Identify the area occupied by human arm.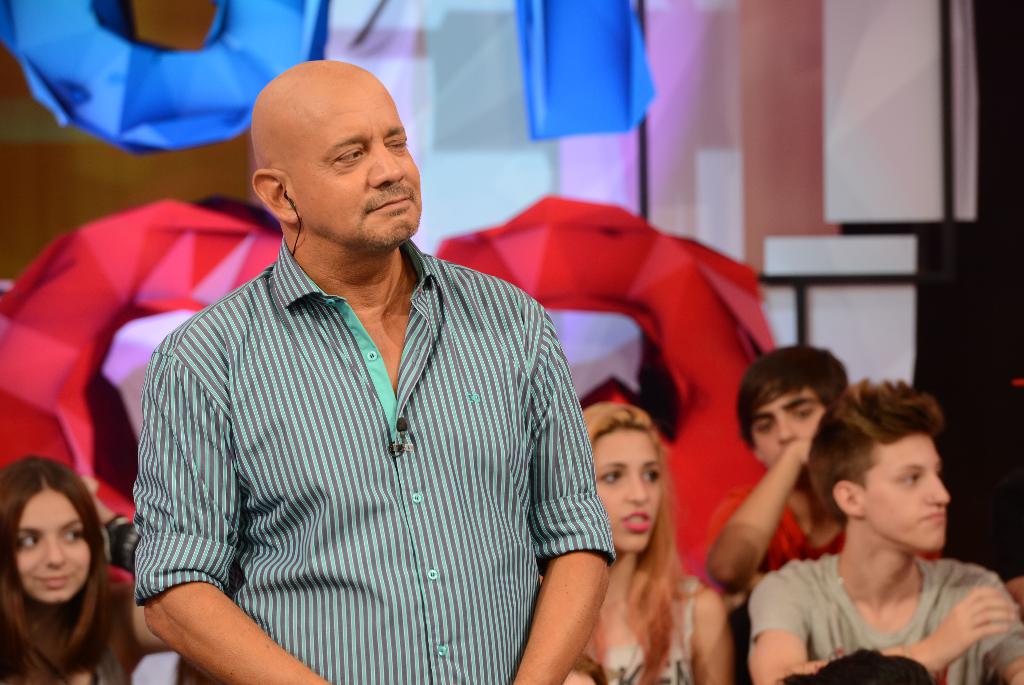
Area: x1=139, y1=335, x2=326, y2=684.
